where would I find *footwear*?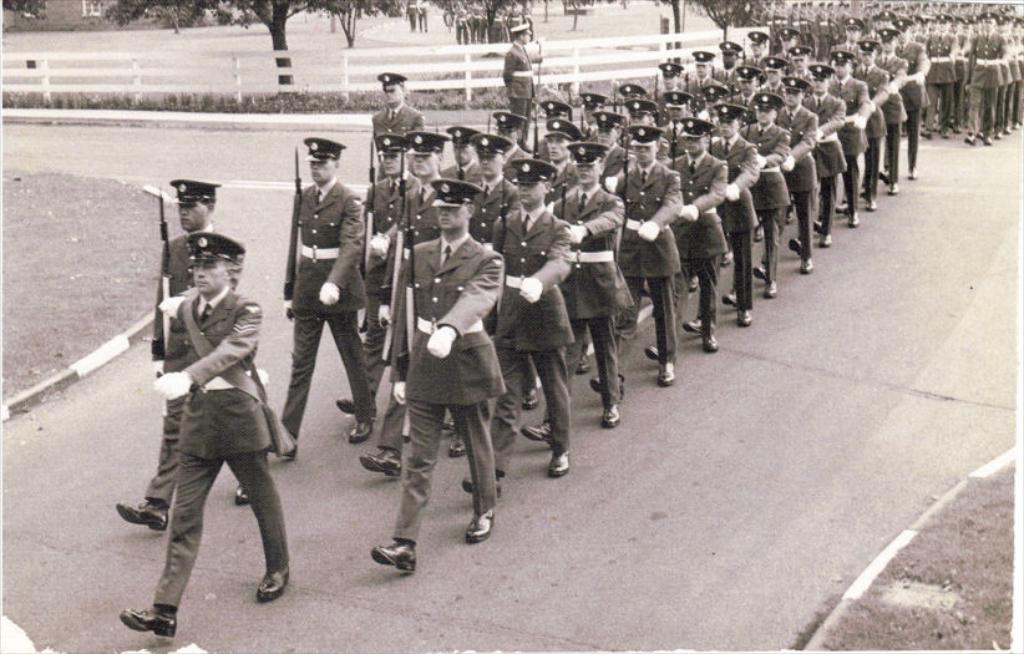
At {"x1": 548, "y1": 450, "x2": 569, "y2": 471}.
